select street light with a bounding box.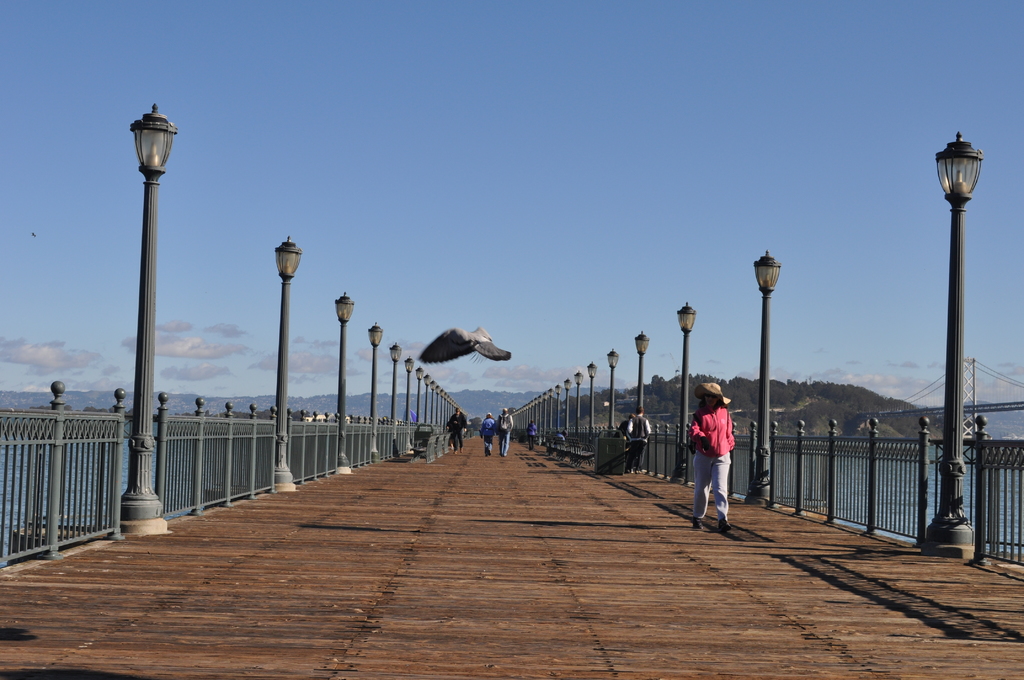
572,367,586,434.
